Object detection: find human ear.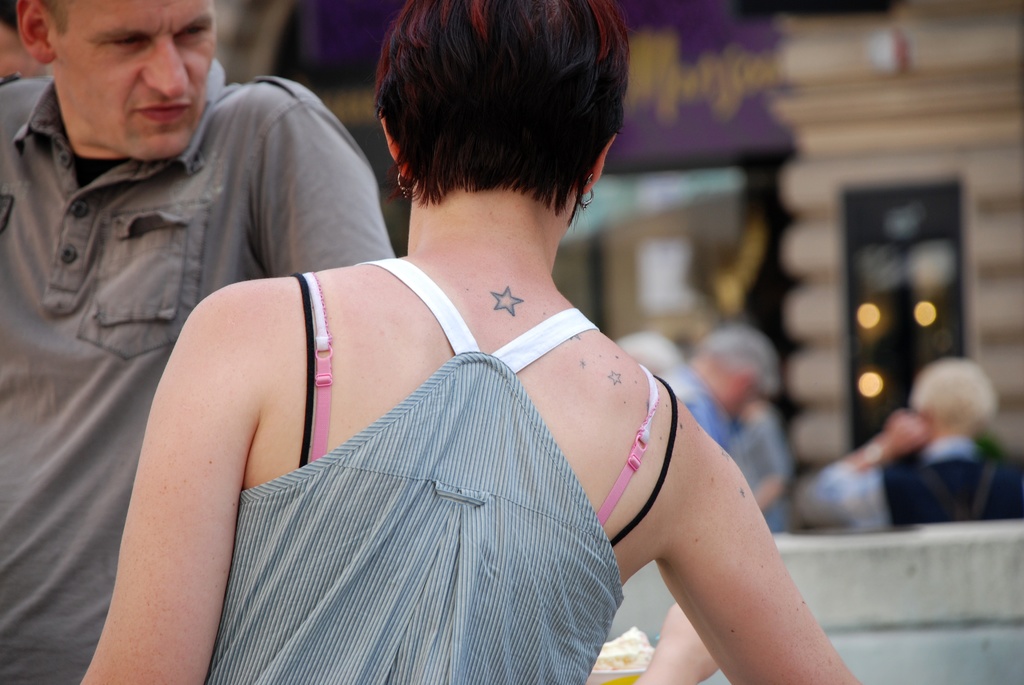
BBox(579, 133, 618, 198).
